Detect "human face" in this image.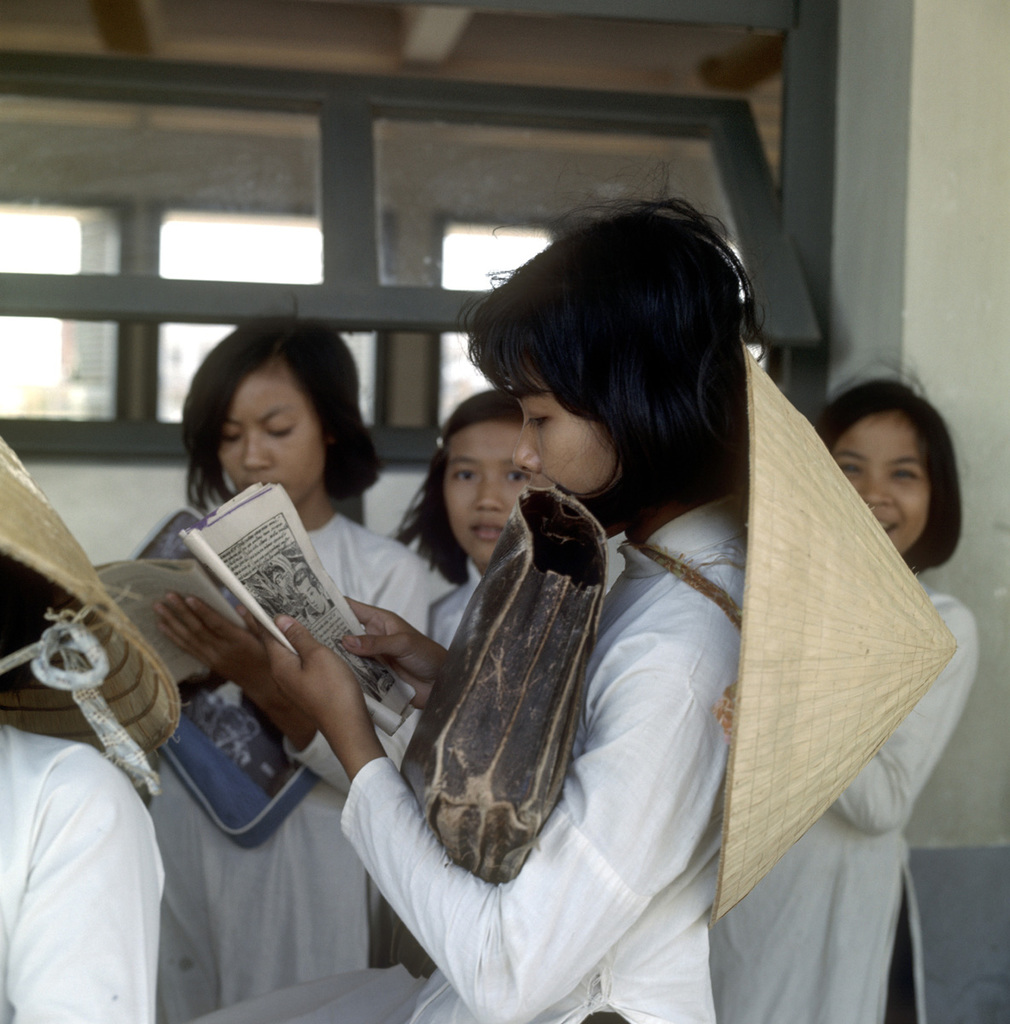
Detection: 223:354:327:503.
